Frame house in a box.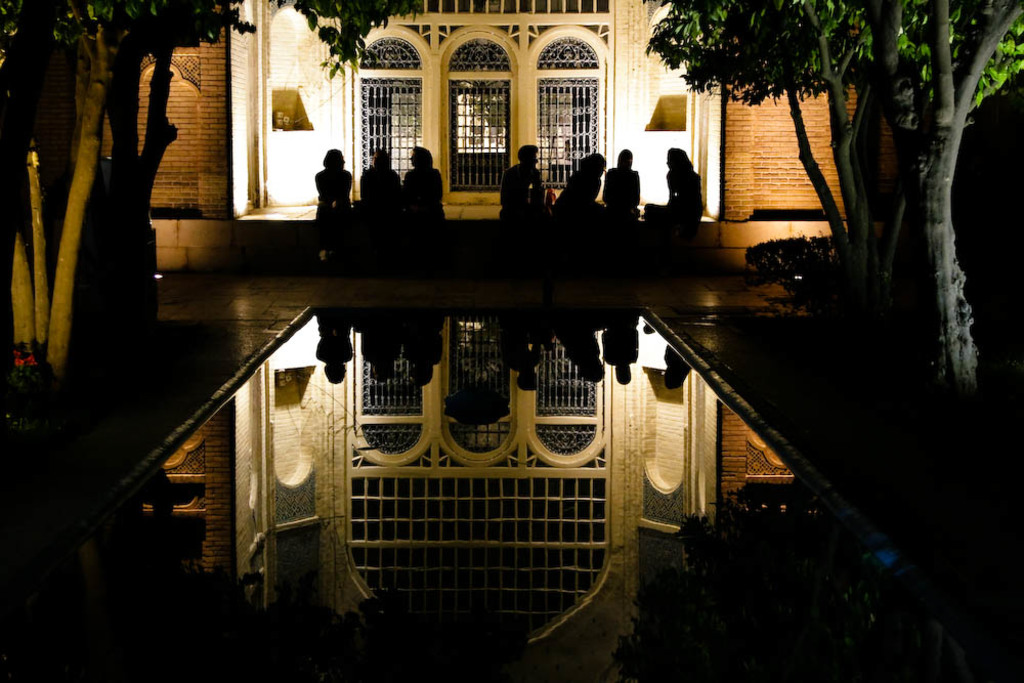
region(115, 312, 771, 682).
